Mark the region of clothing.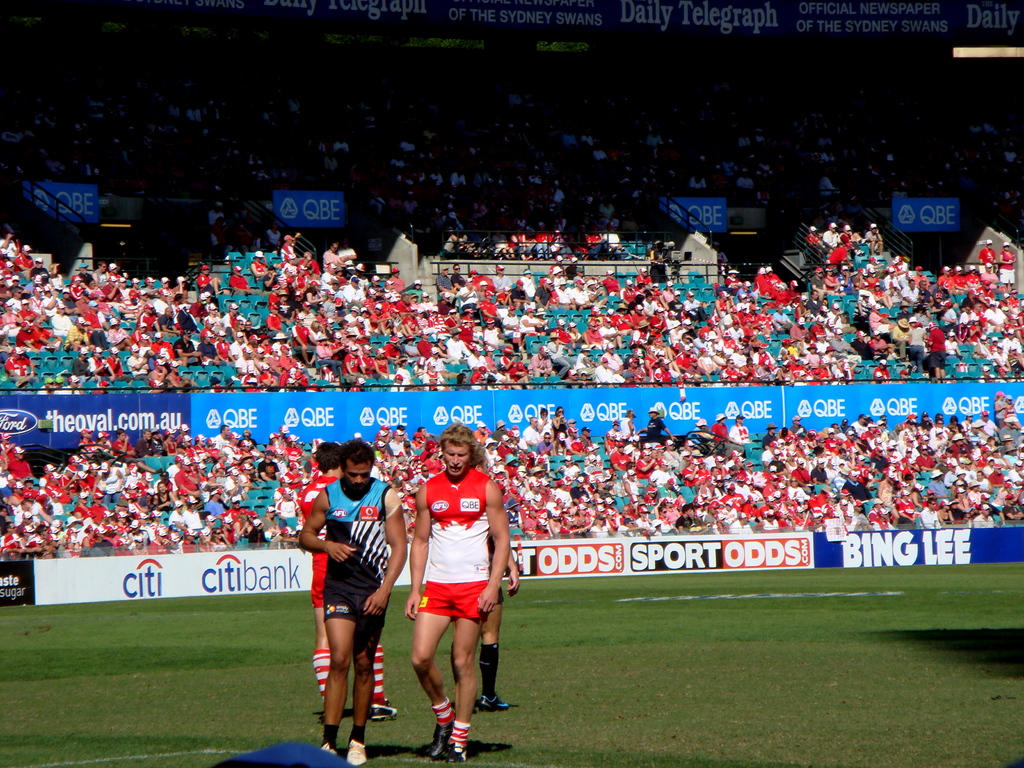
Region: rect(0, 237, 1023, 390).
